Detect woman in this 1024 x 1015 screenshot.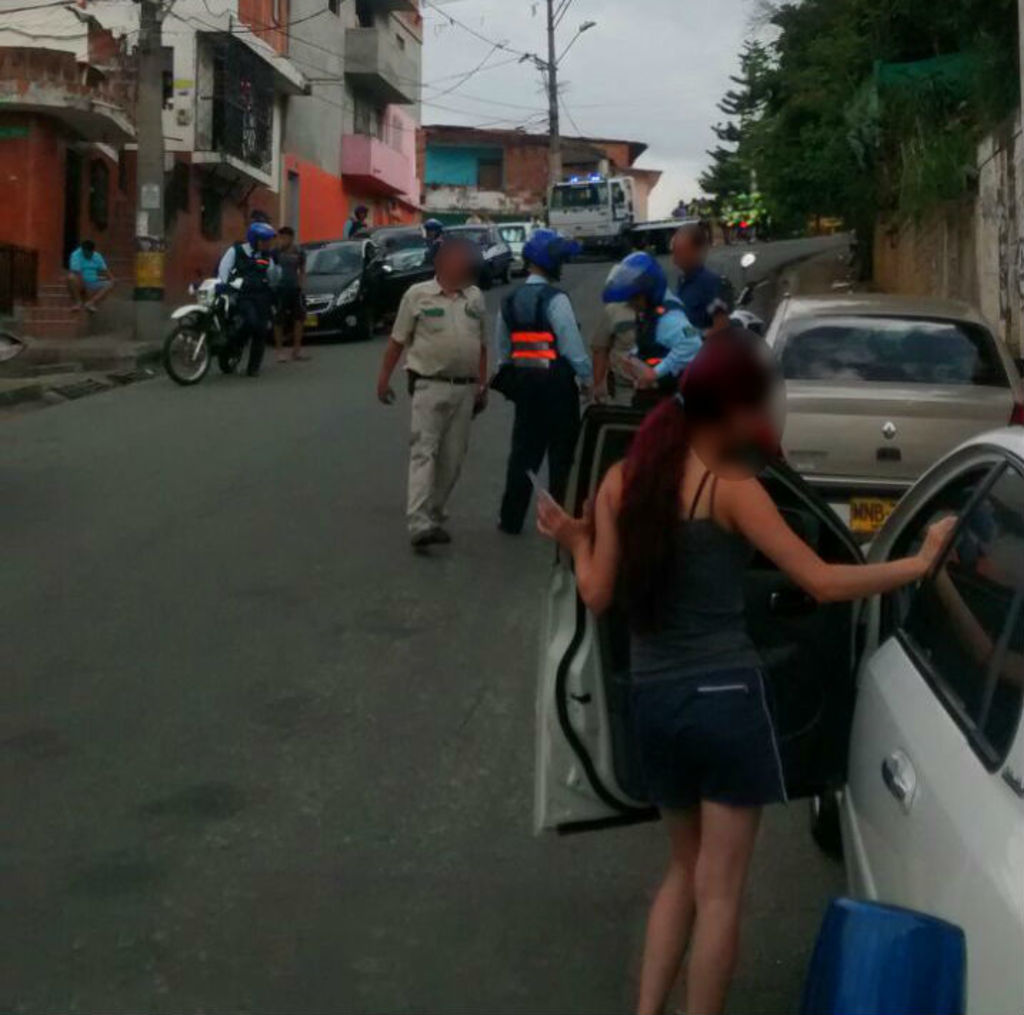
Detection: [left=547, top=314, right=911, bottom=939].
